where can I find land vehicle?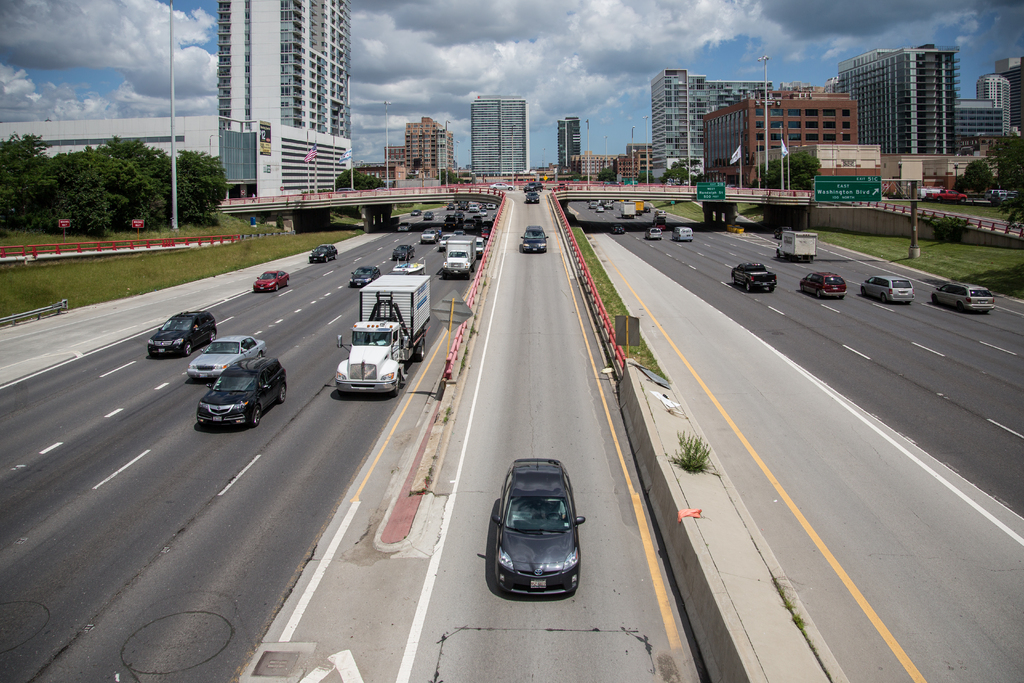
You can find it at bbox(585, 197, 595, 203).
